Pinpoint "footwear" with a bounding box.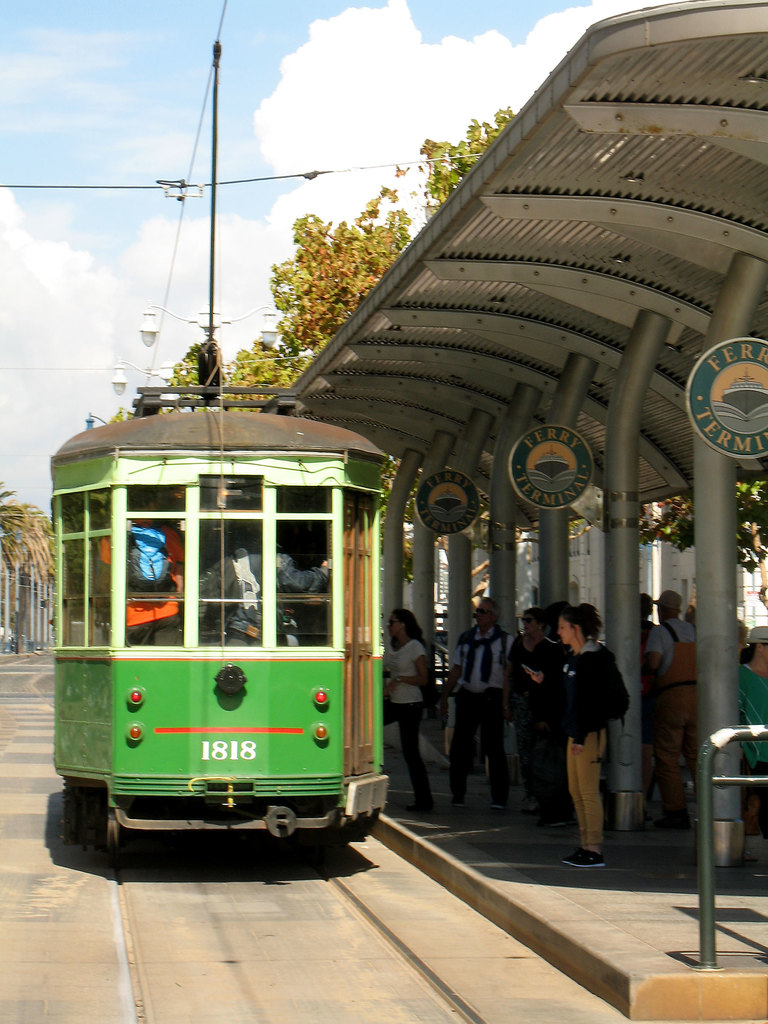
box=[572, 849, 606, 866].
